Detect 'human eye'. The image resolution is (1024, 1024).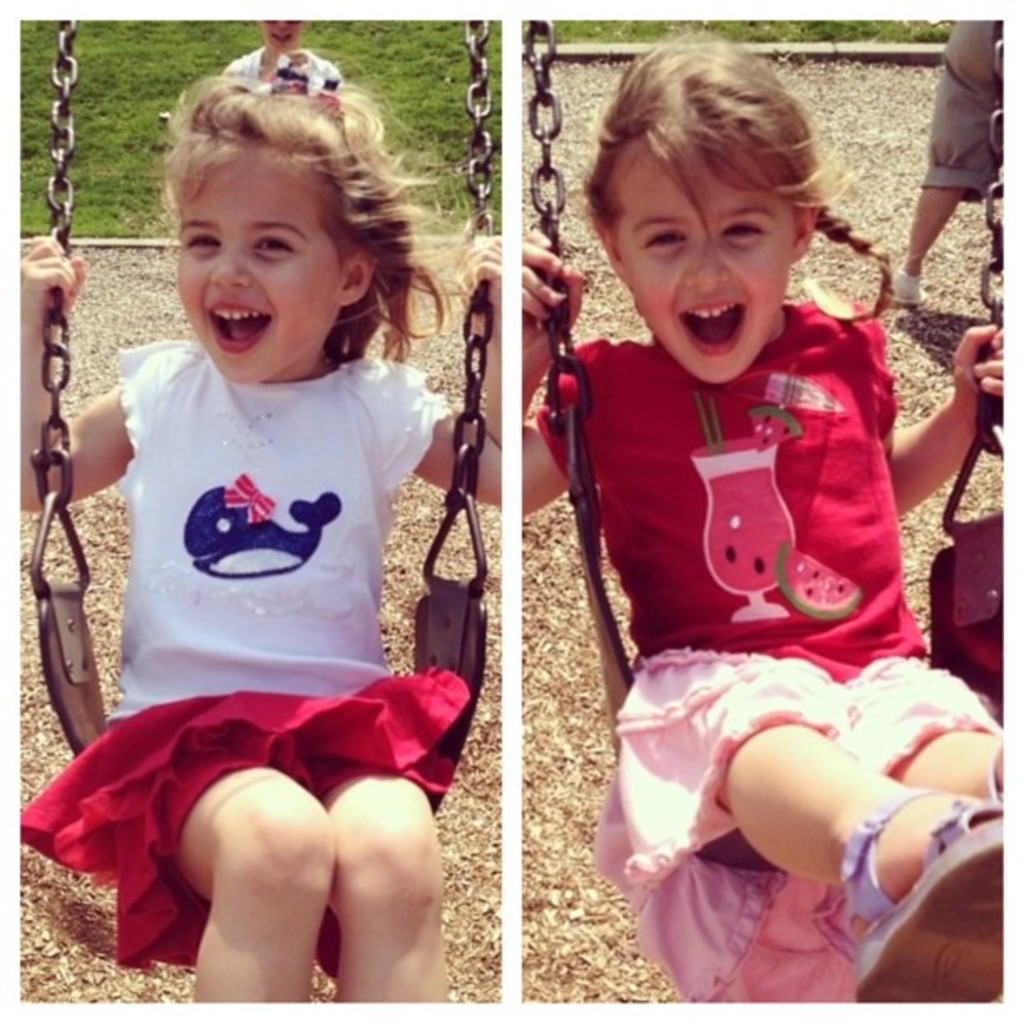
[182,223,224,259].
